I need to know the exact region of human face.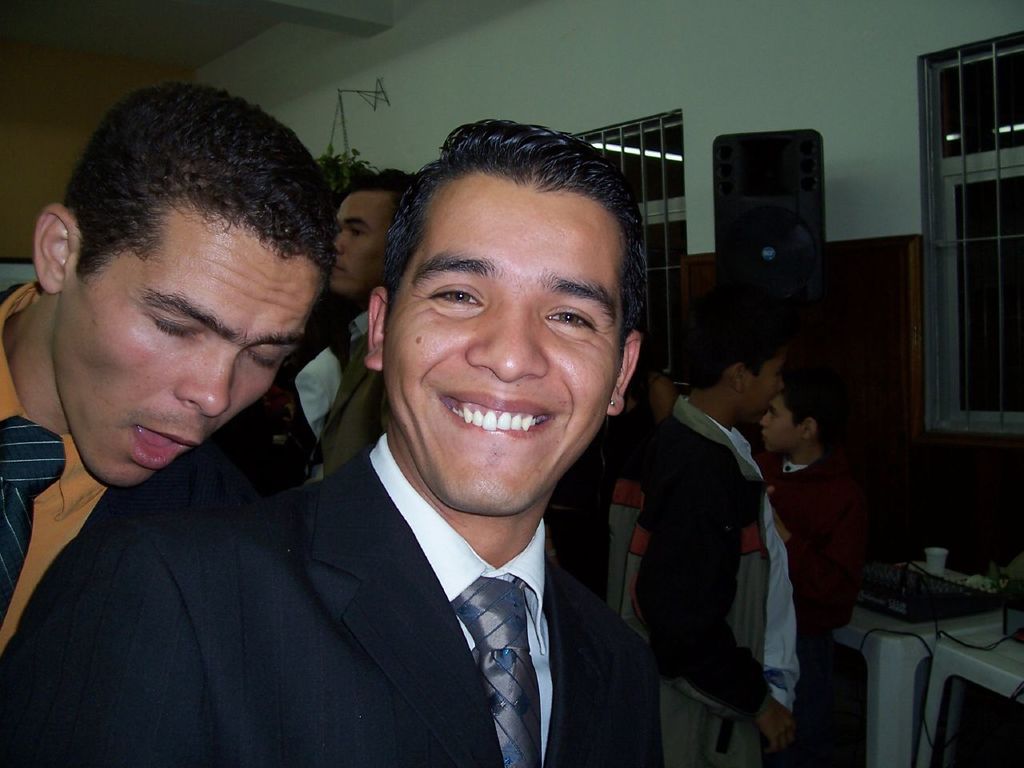
Region: [54, 210, 318, 495].
